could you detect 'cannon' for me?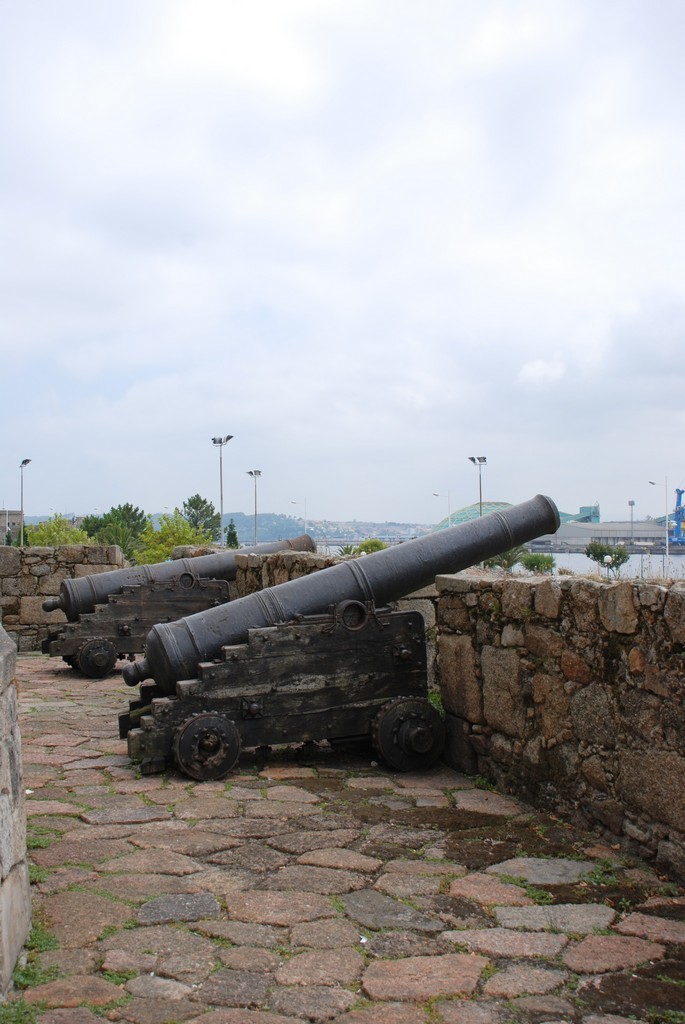
Detection result: l=123, t=489, r=562, b=785.
